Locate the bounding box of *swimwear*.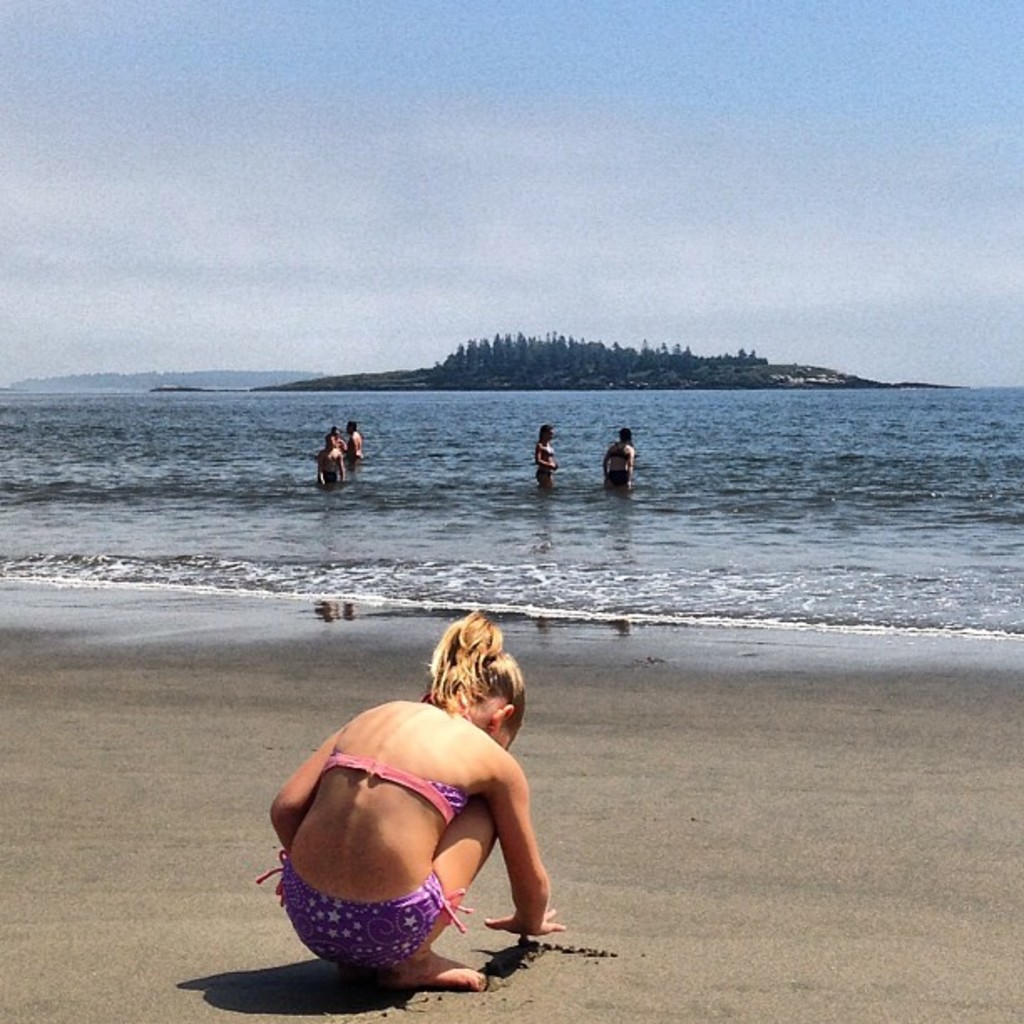
Bounding box: x1=318 y1=741 x2=465 y2=833.
